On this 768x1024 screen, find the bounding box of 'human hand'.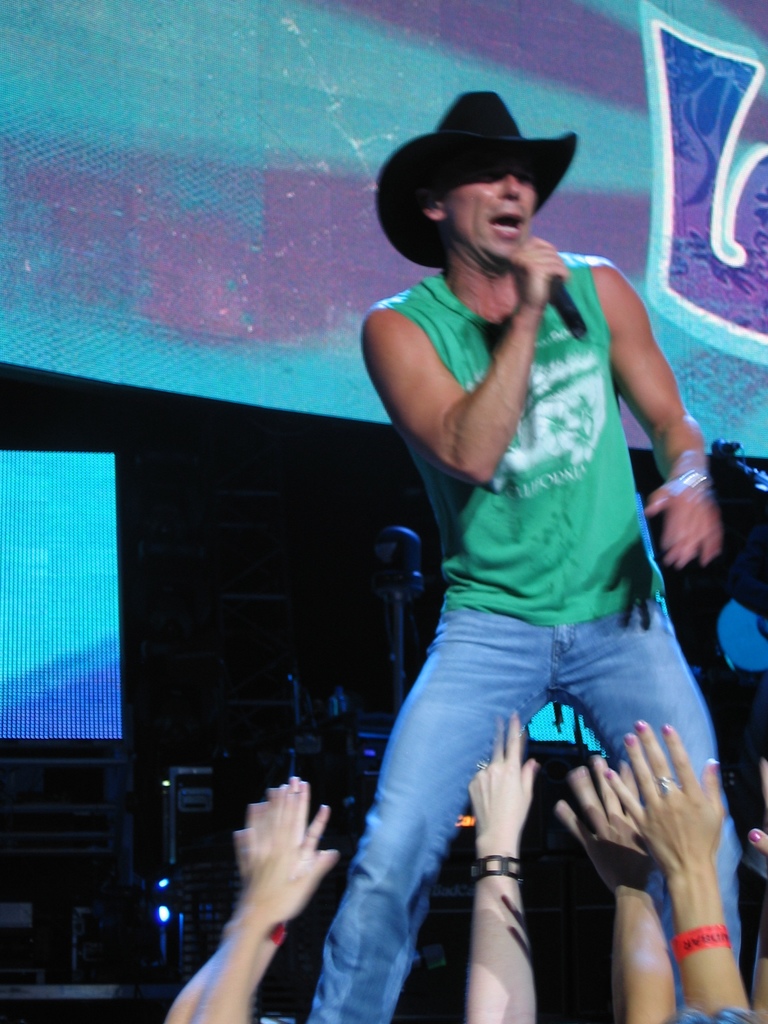
Bounding box: rect(749, 757, 767, 853).
